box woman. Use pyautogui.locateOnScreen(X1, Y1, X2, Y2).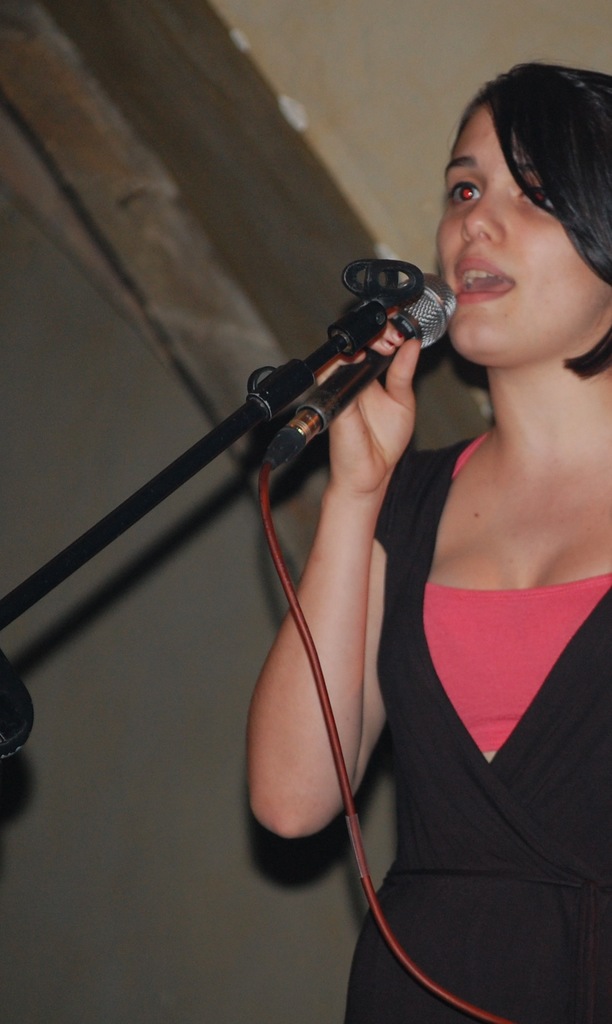
pyautogui.locateOnScreen(364, 46, 611, 1021).
